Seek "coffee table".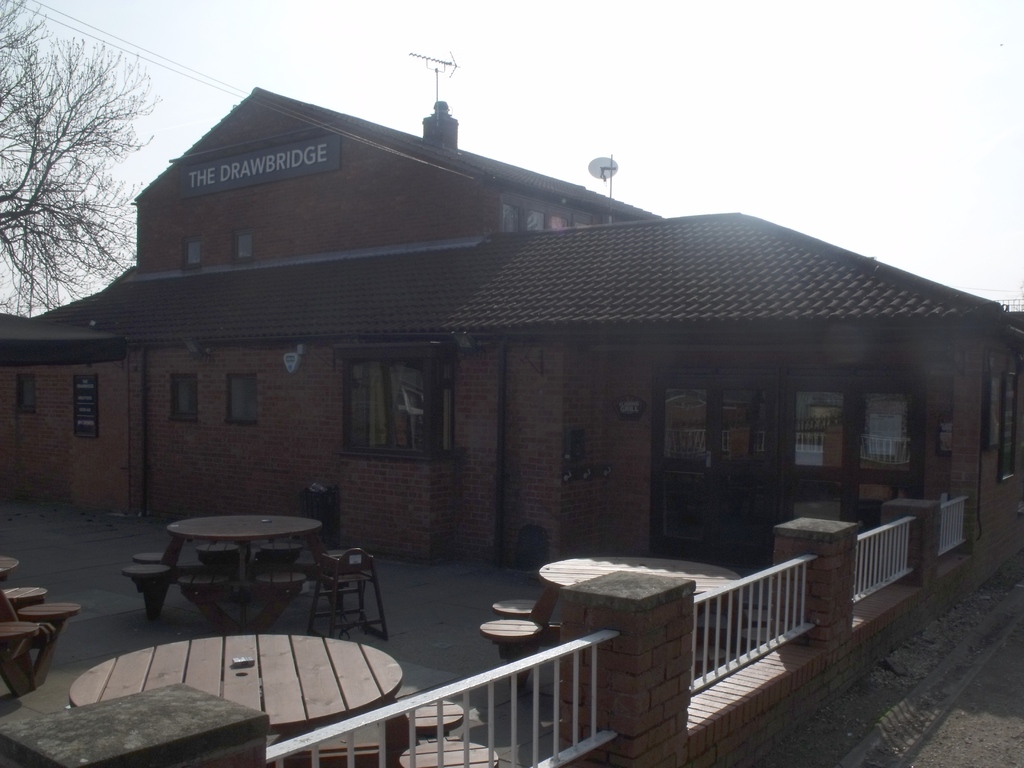
crop(177, 512, 332, 614).
